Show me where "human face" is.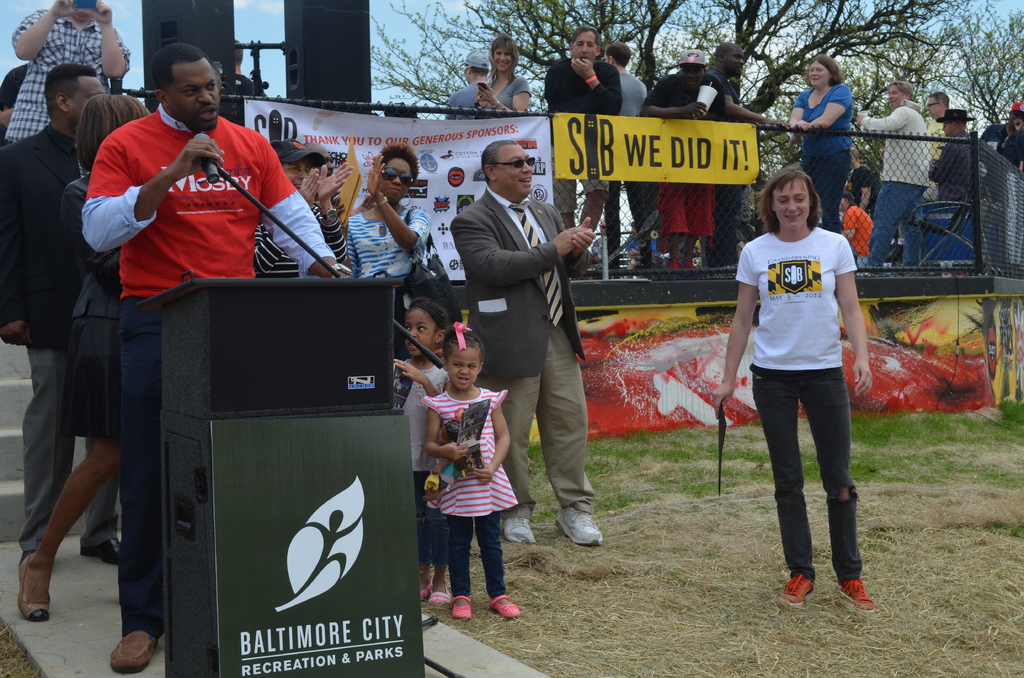
"human face" is at (886, 88, 906, 113).
